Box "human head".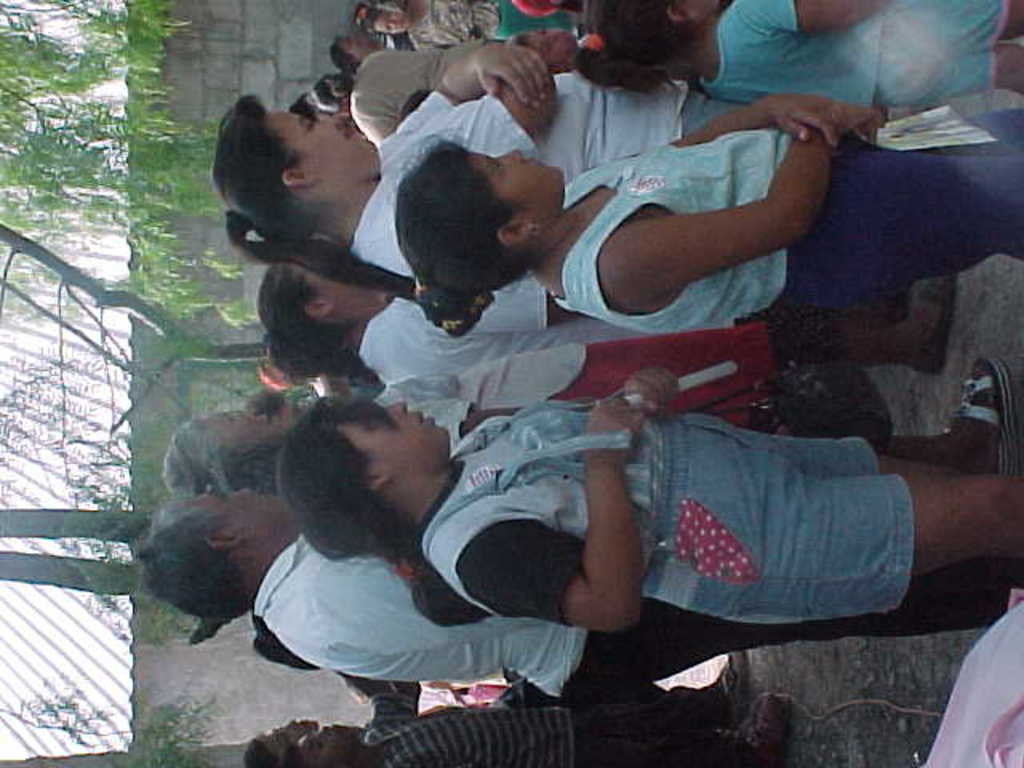
detection(283, 389, 462, 542).
